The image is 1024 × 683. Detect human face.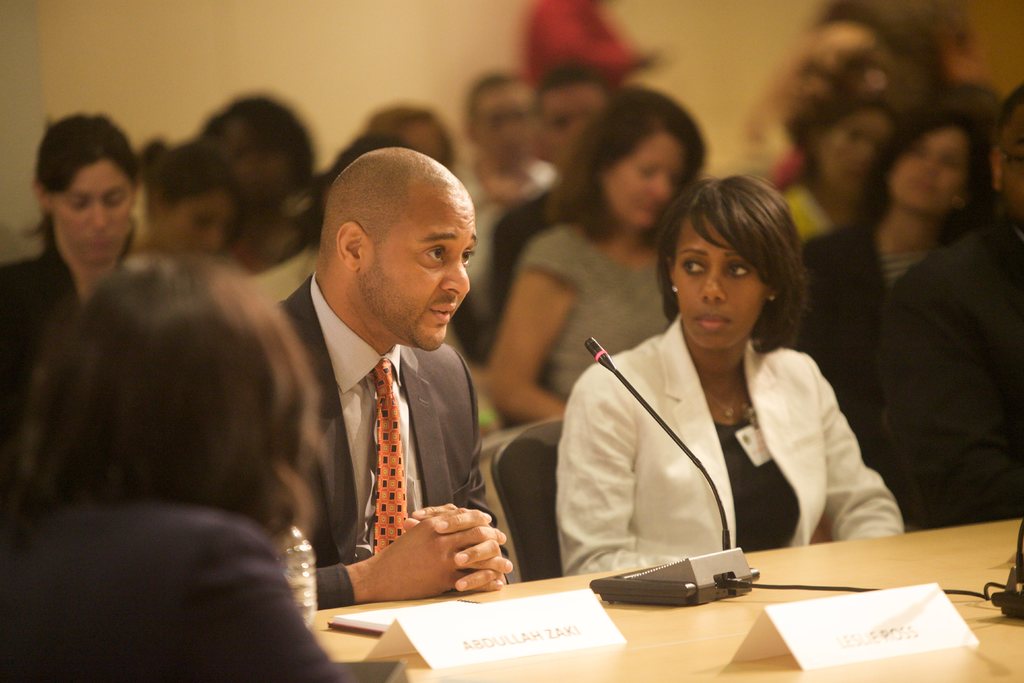
Detection: (819, 112, 895, 188).
